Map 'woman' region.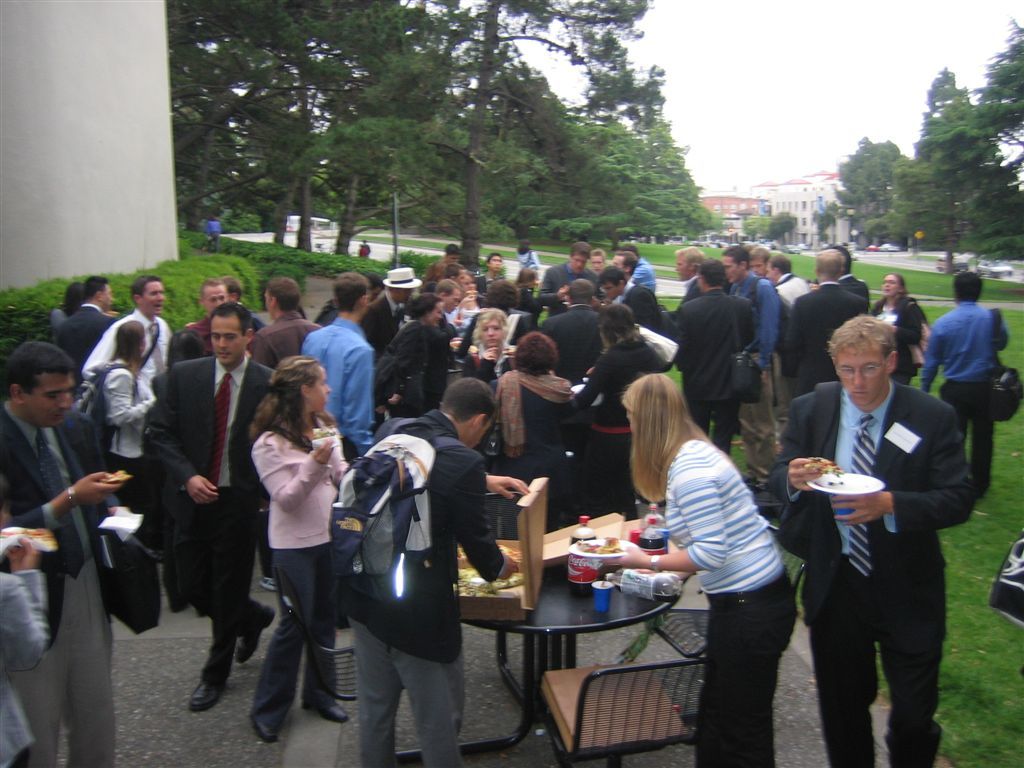
Mapped to crop(510, 272, 545, 322).
